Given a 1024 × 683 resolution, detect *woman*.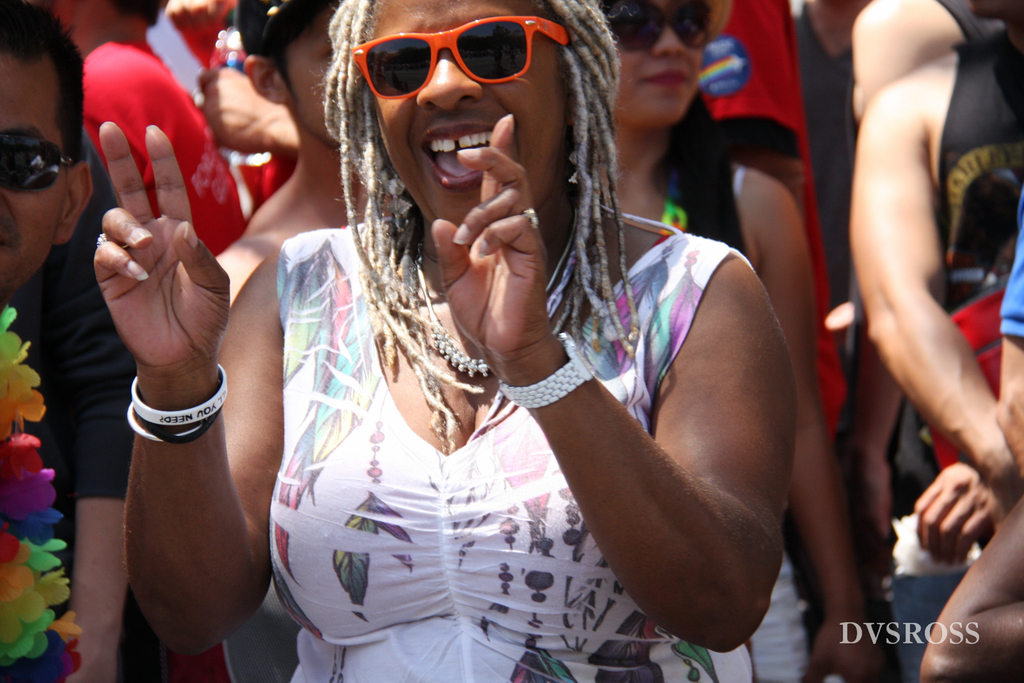
[left=604, top=0, right=897, bottom=682].
